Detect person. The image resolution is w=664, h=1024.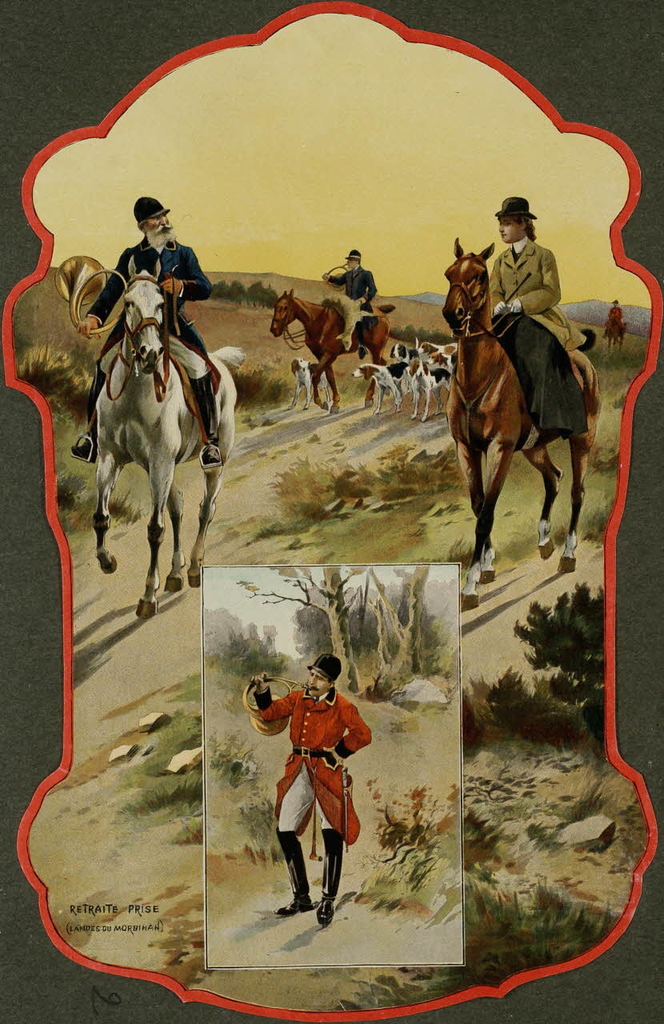
<box>323,251,378,361</box>.
